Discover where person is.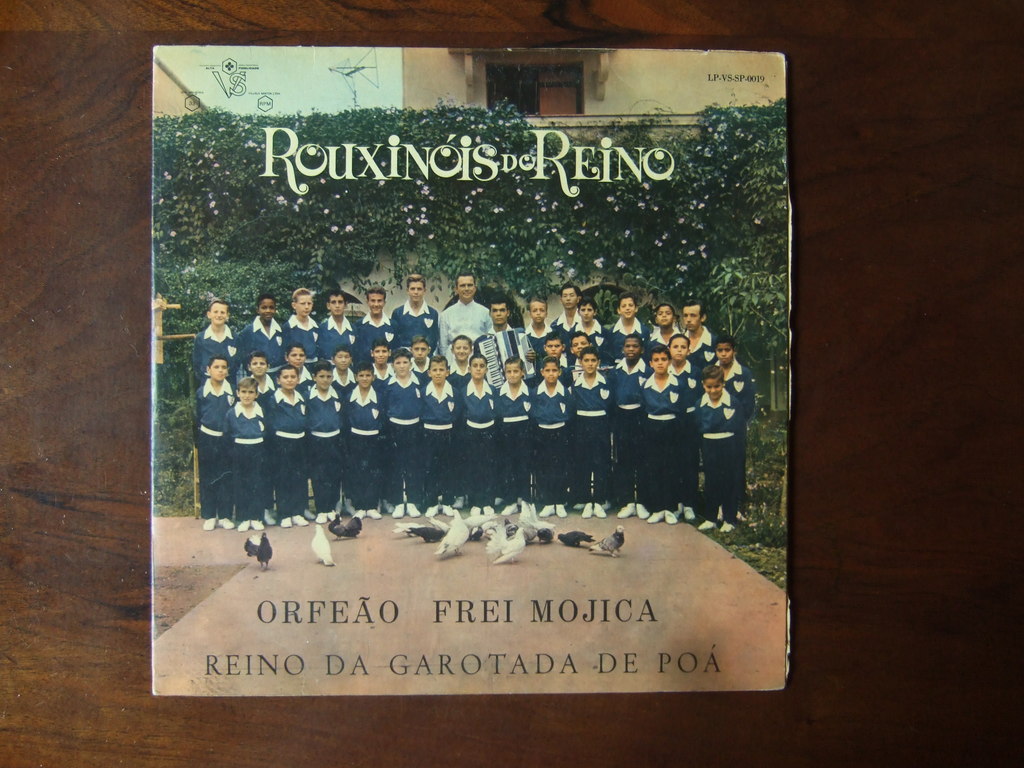
Discovered at crop(575, 287, 620, 365).
